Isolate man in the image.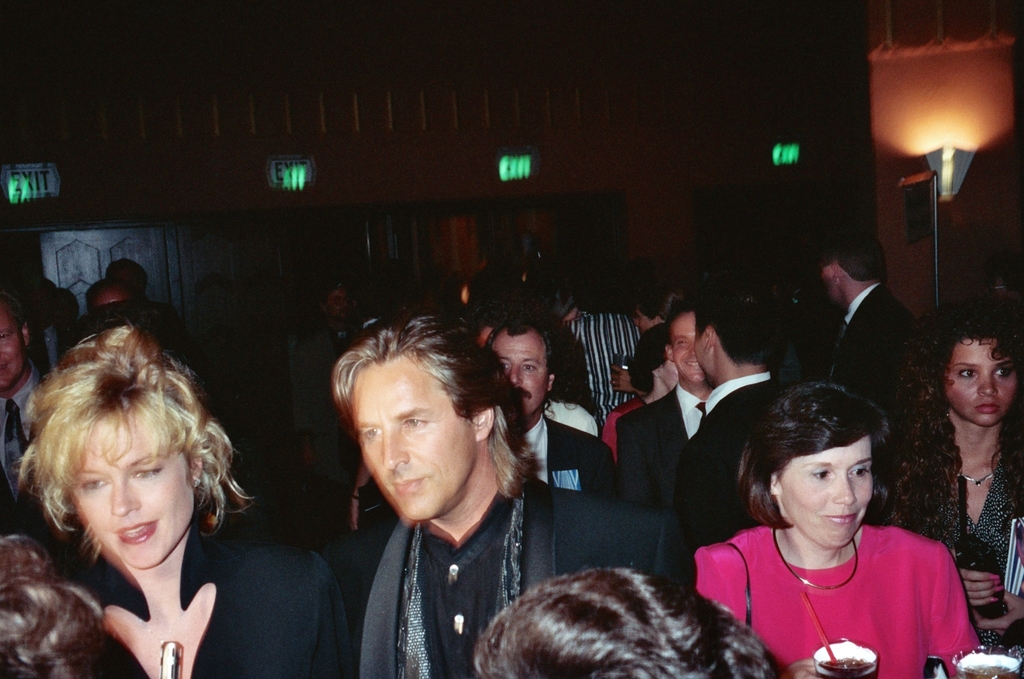
Isolated region: 294,276,383,488.
